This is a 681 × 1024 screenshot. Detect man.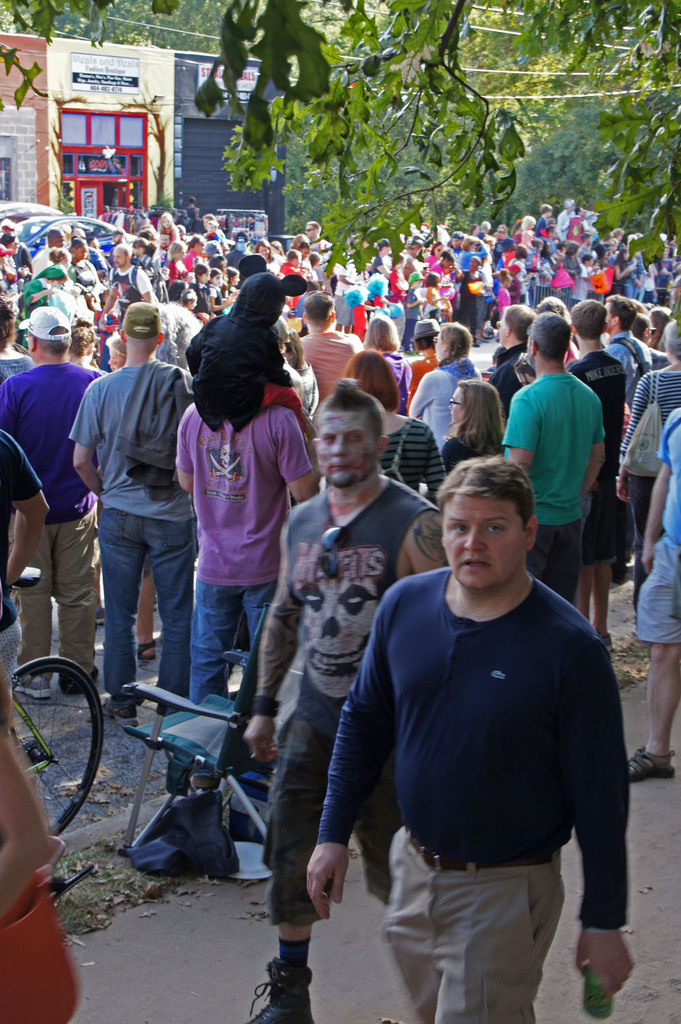
x1=0, y1=296, x2=106, y2=707.
